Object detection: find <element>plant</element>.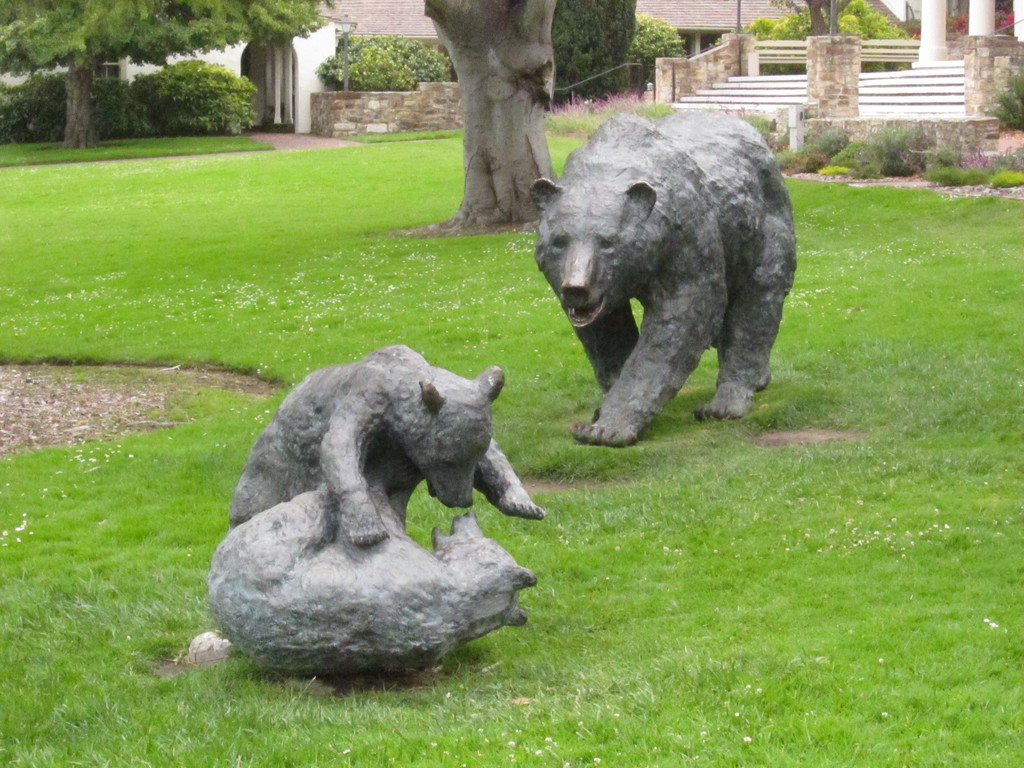
x1=982, y1=53, x2=1023, y2=129.
